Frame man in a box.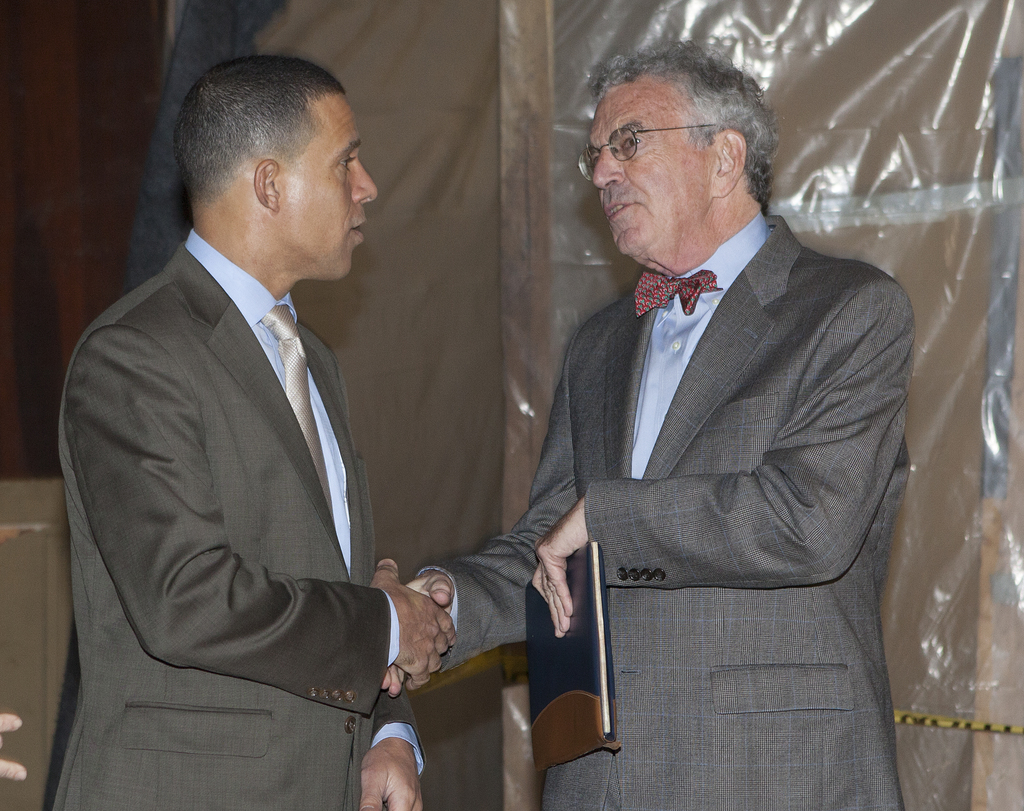
select_region(387, 36, 916, 810).
